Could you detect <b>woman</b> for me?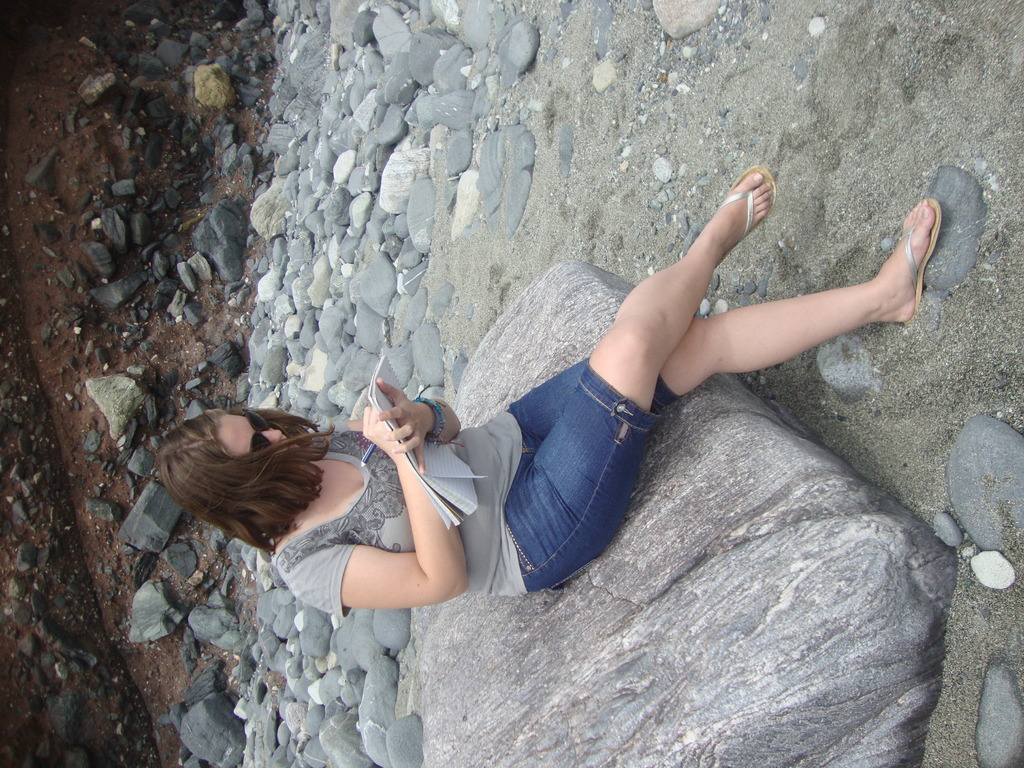
Detection result: <box>153,168,942,620</box>.
